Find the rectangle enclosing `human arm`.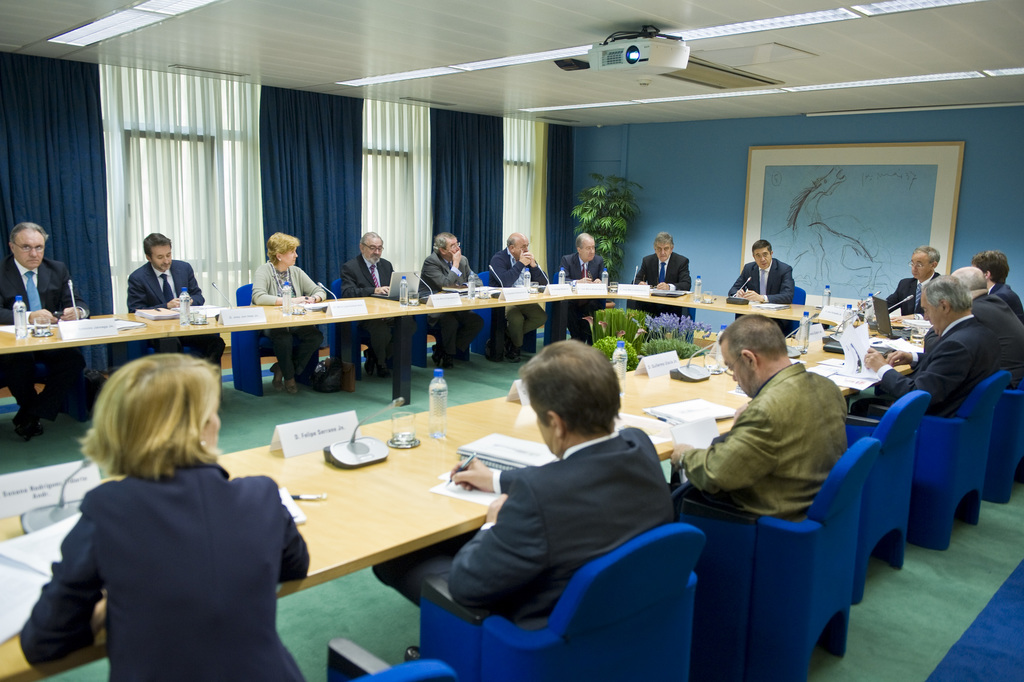
744, 270, 794, 302.
